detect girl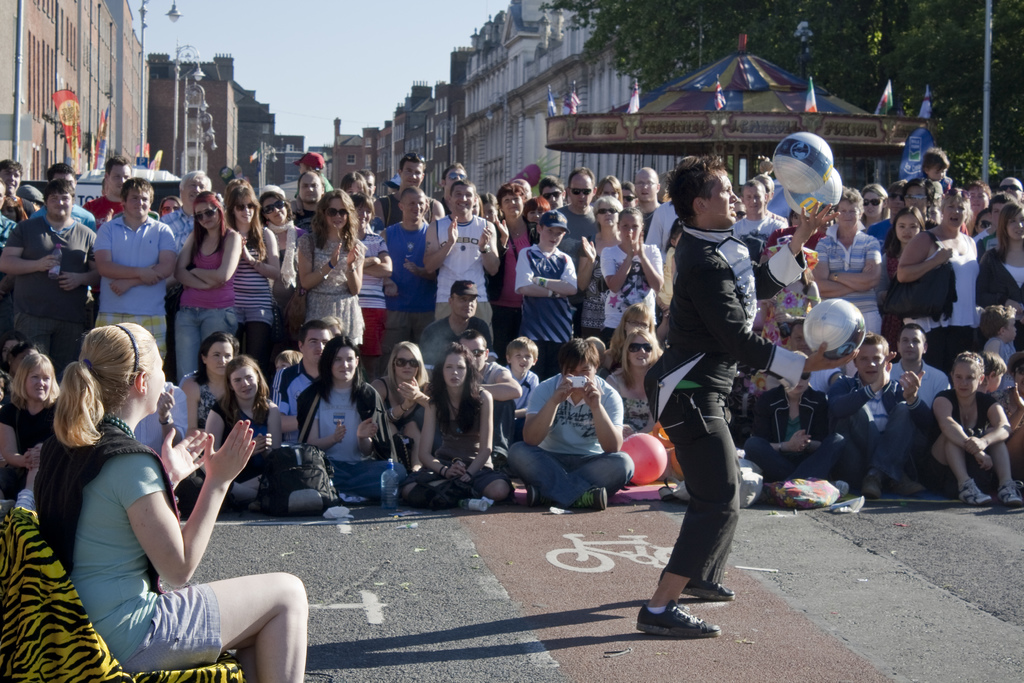
[x1=472, y1=195, x2=480, y2=216]
